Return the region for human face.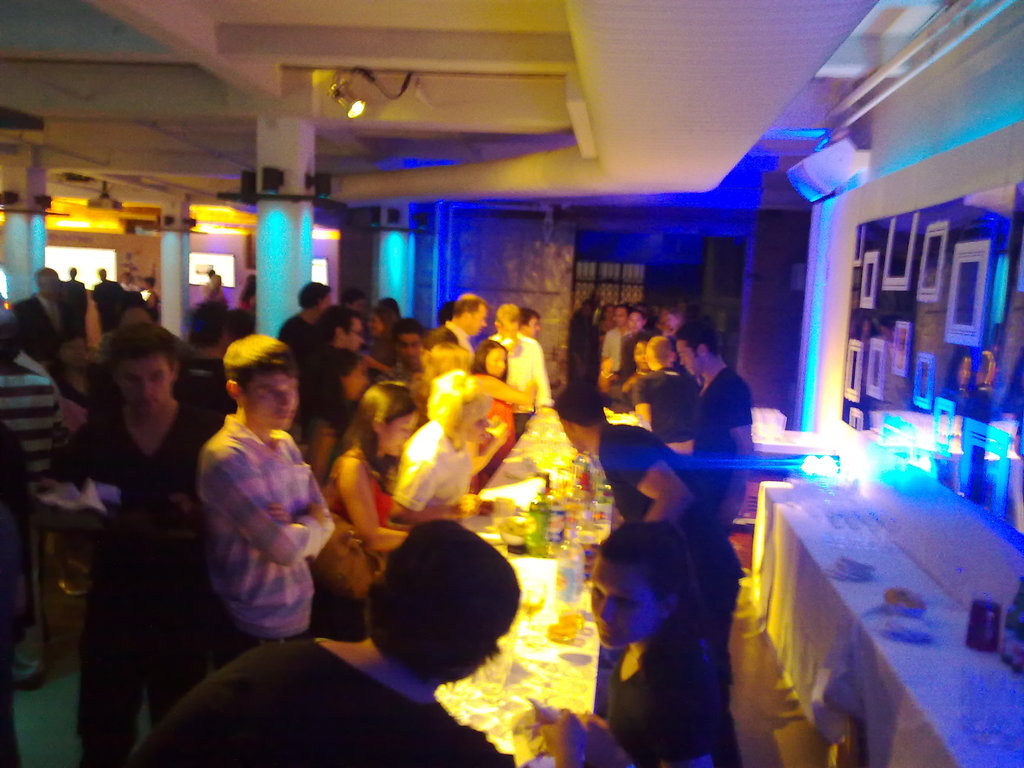
box(401, 337, 419, 365).
